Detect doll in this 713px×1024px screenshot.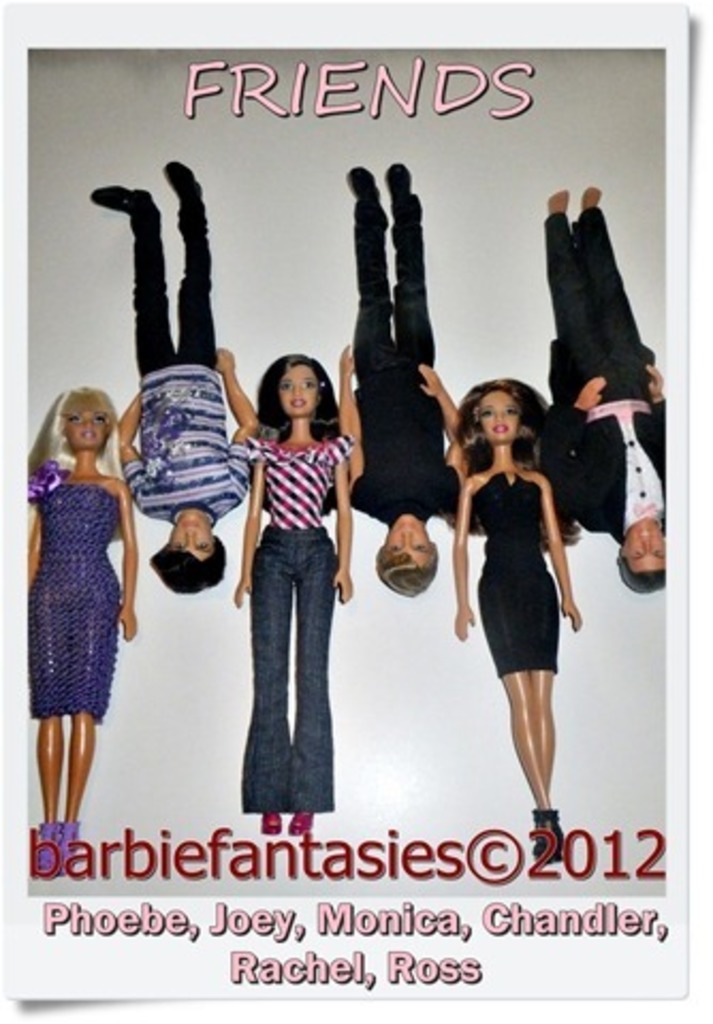
Detection: 17:350:143:821.
